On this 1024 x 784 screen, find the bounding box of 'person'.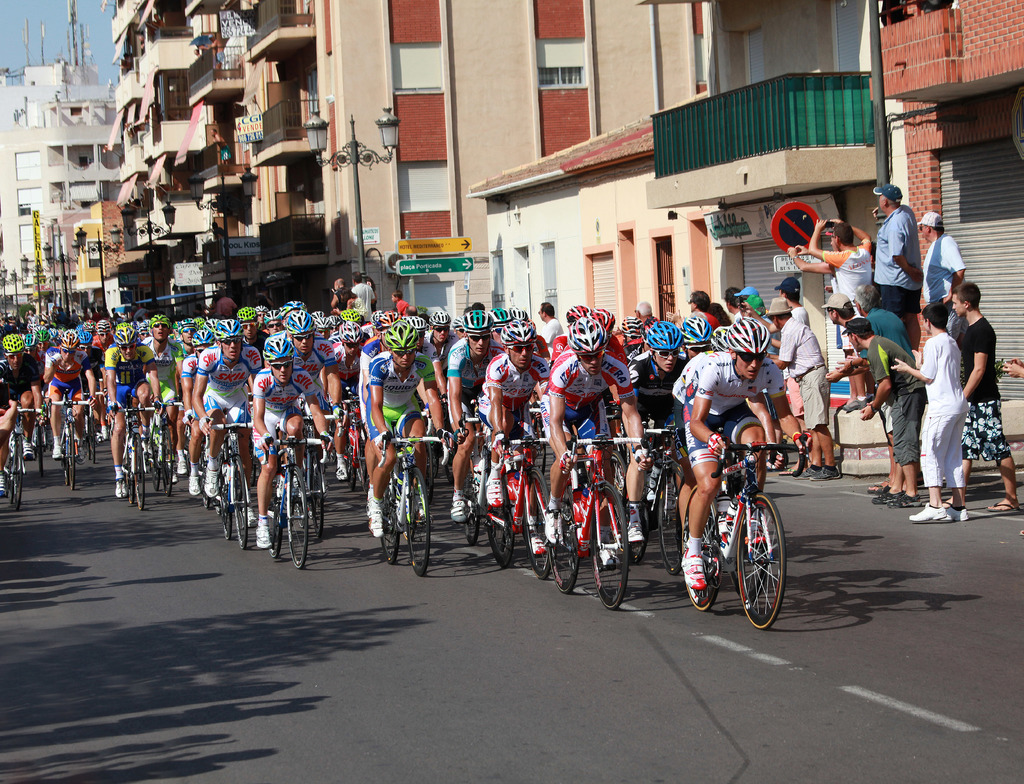
Bounding box: (95, 322, 123, 405).
